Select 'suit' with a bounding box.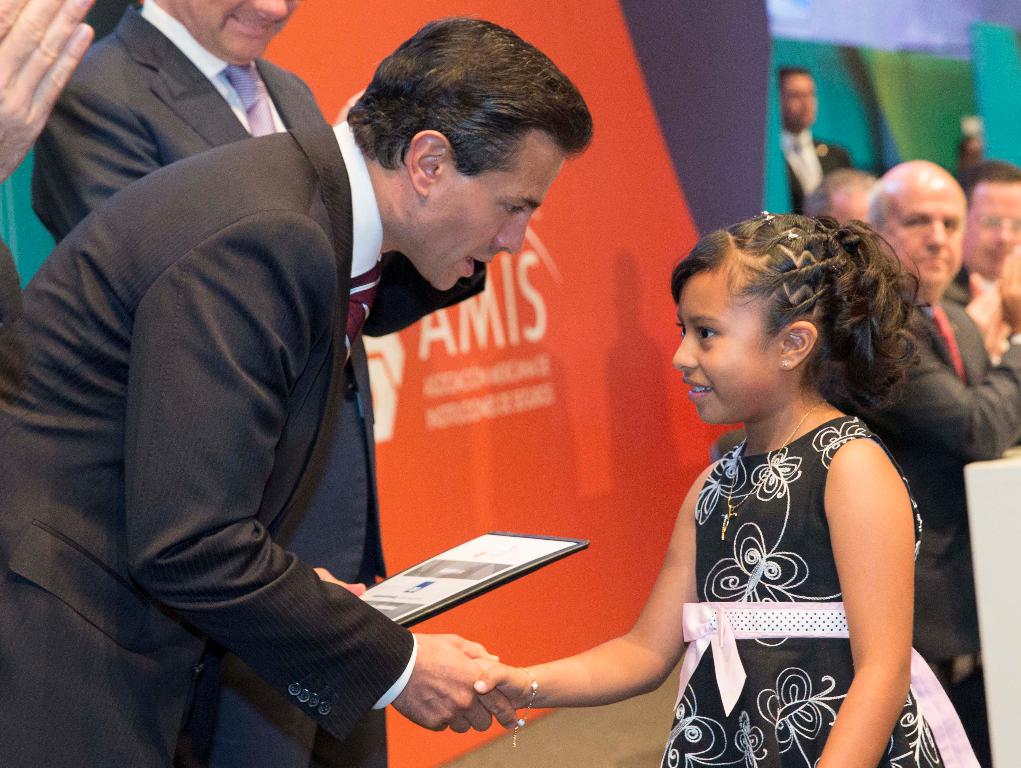
bbox(782, 124, 858, 215).
